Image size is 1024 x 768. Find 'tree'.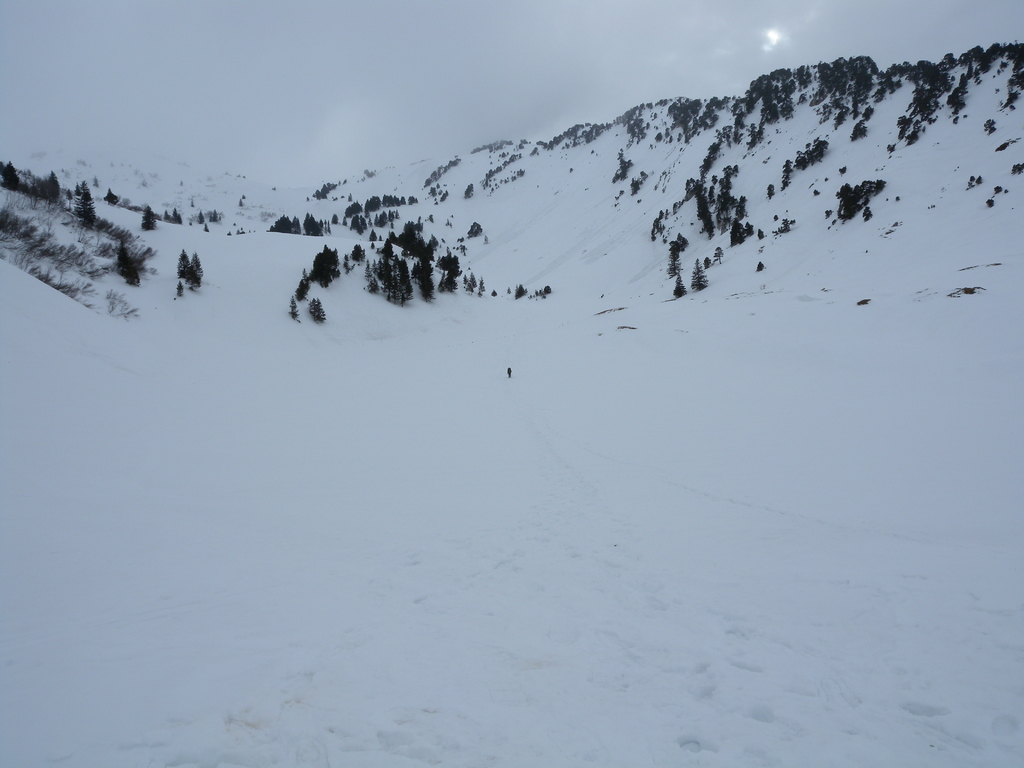
left=65, top=188, right=73, bottom=212.
